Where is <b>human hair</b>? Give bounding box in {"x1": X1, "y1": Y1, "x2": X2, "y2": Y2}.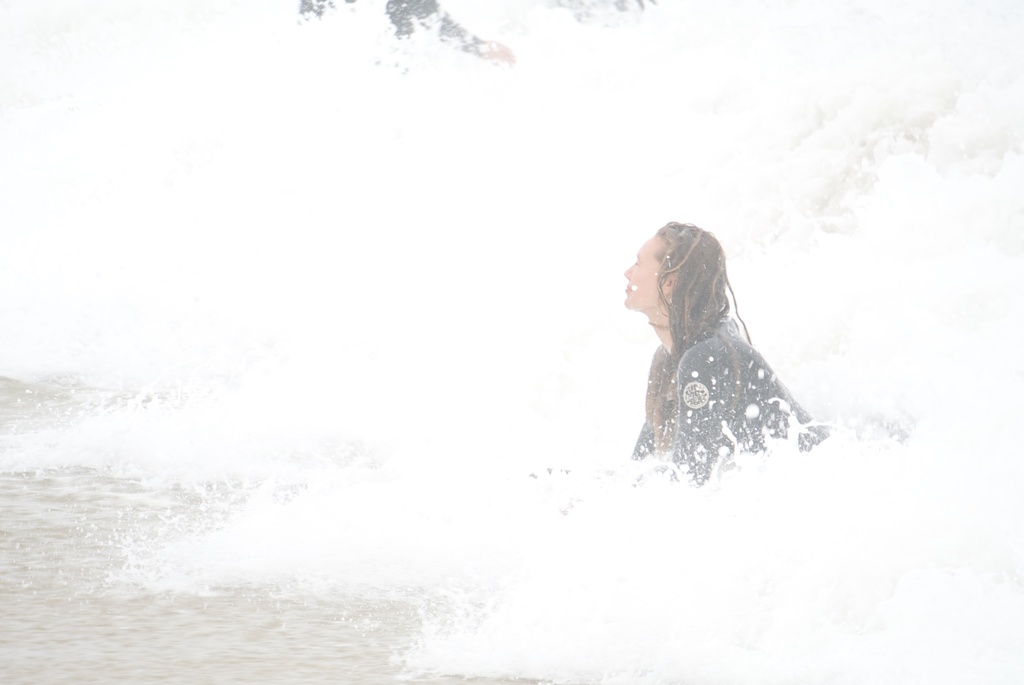
{"x1": 632, "y1": 236, "x2": 735, "y2": 352}.
